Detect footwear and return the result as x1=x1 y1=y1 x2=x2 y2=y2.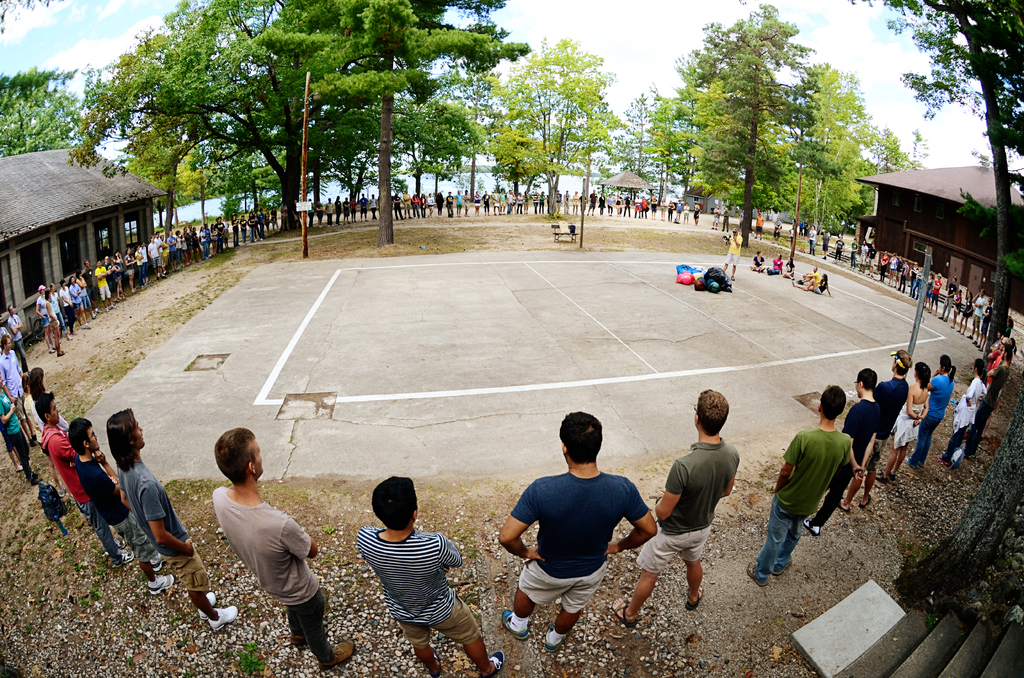
x1=291 y1=636 x2=310 y2=647.
